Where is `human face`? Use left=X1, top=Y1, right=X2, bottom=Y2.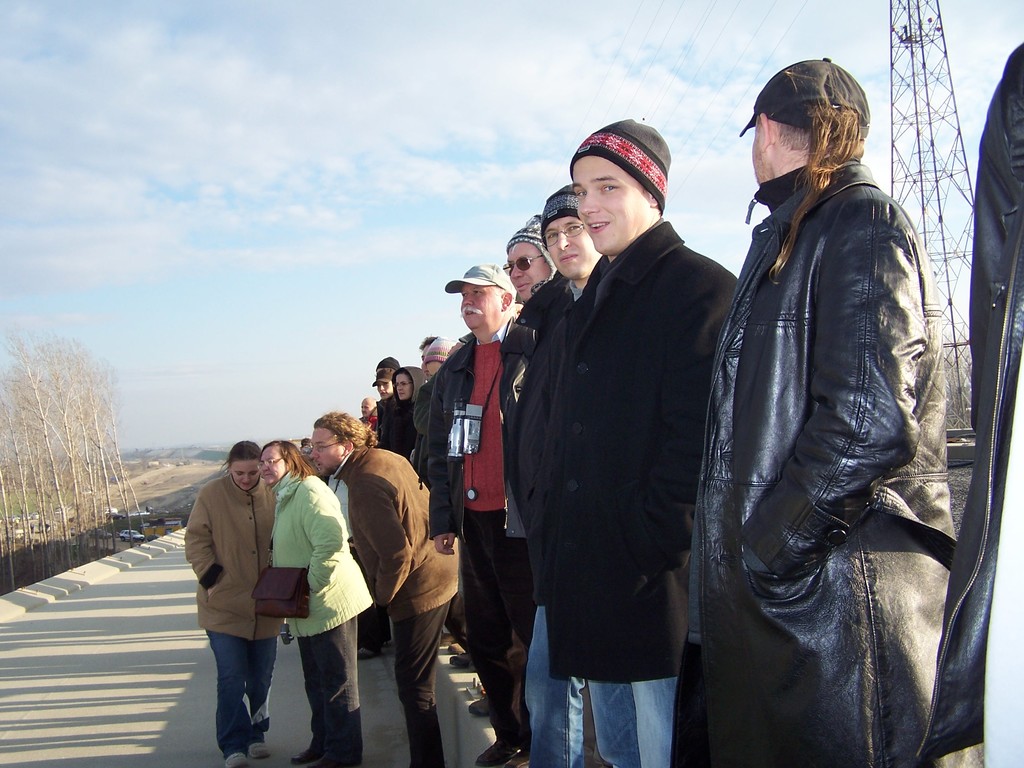
left=377, top=381, right=389, bottom=397.
